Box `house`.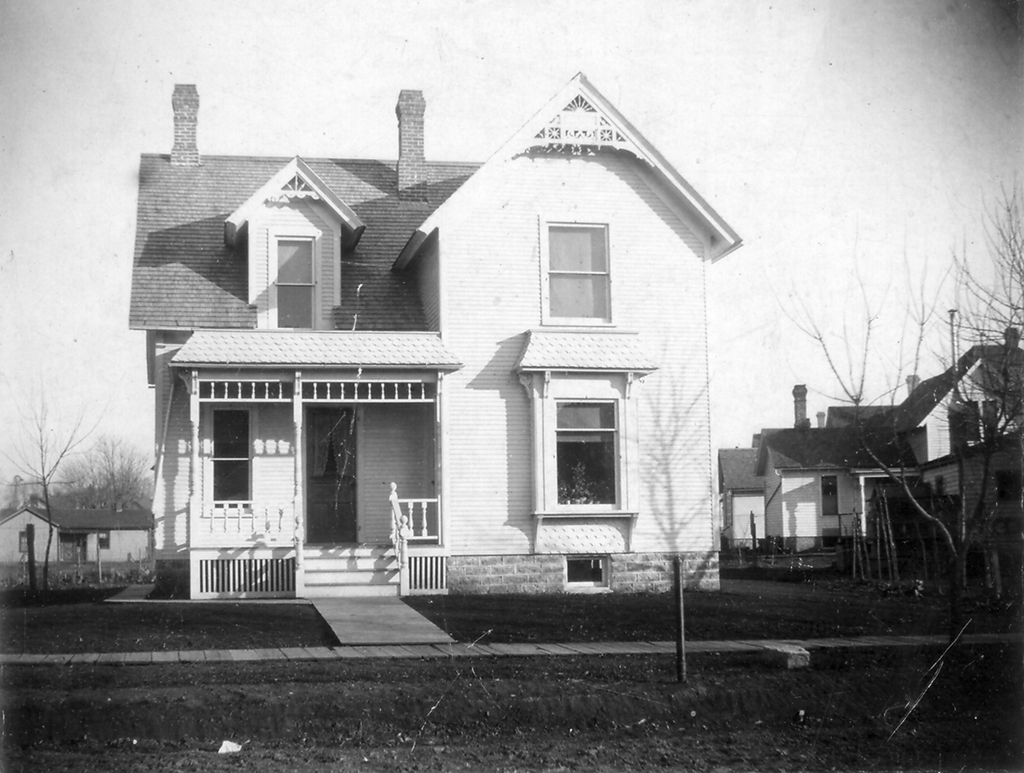
locate(756, 432, 906, 559).
